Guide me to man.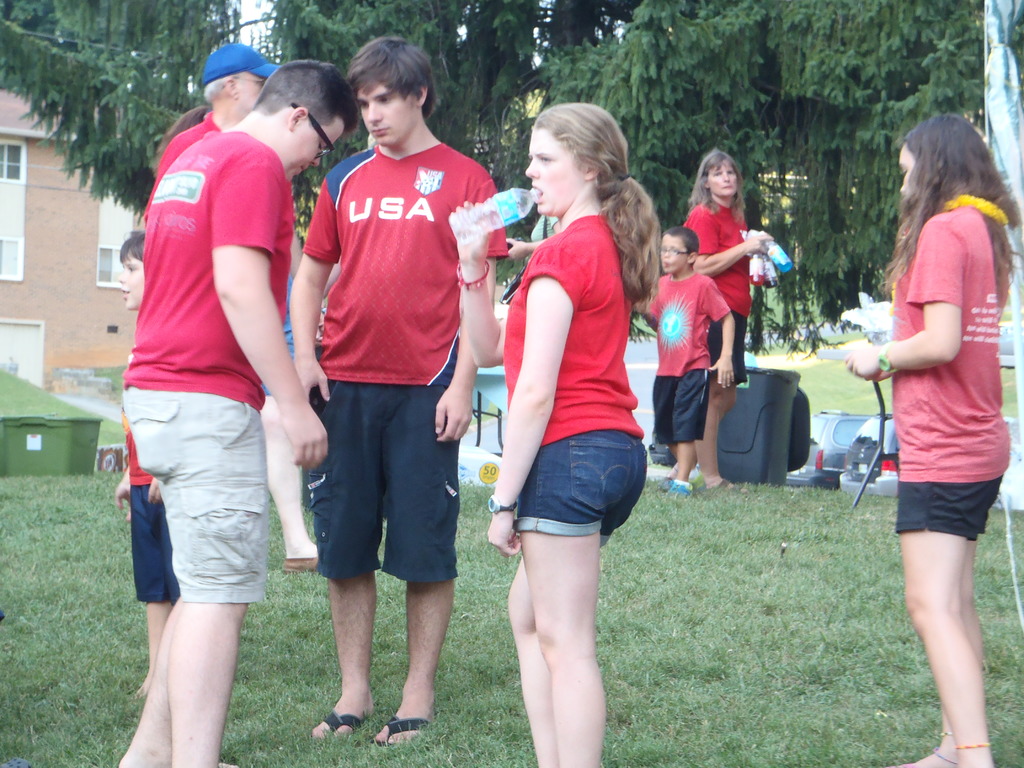
Guidance: bbox=(124, 52, 349, 767).
